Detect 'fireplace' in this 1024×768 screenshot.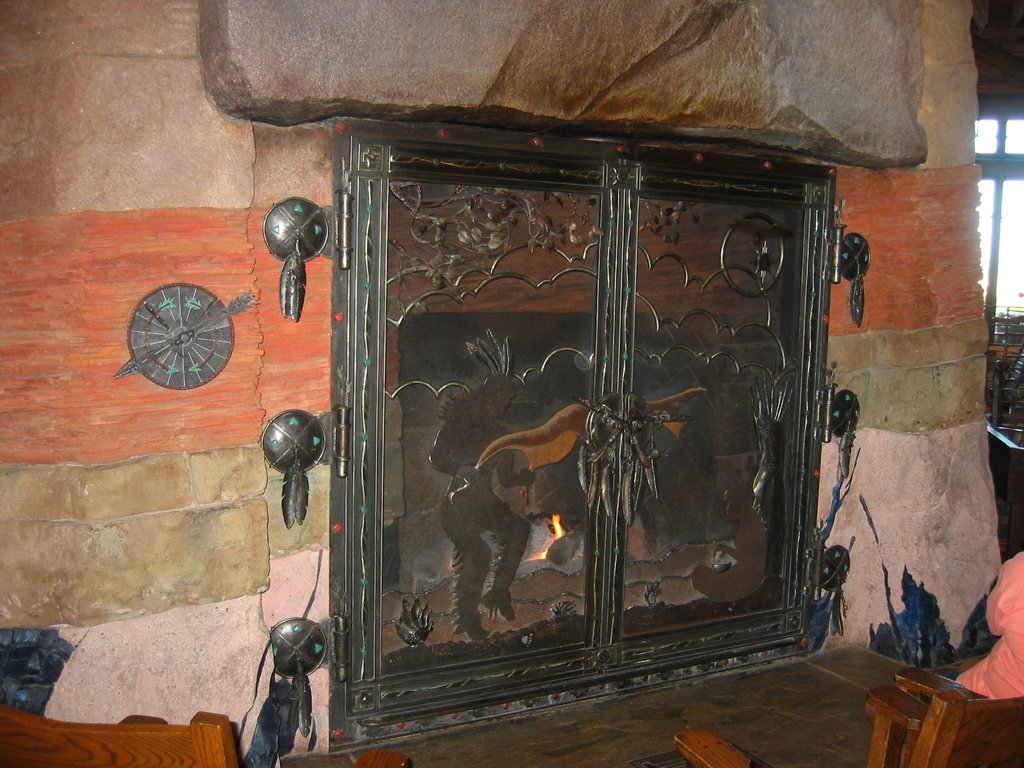
Detection: [332,122,826,758].
